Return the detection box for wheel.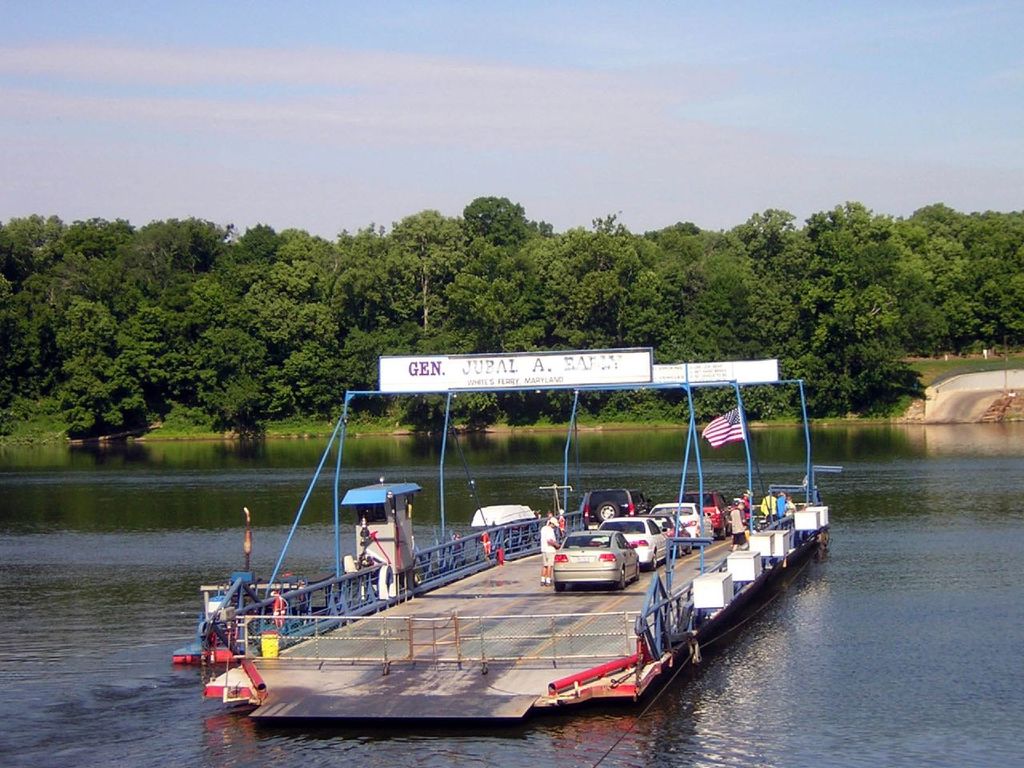
(x1=614, y1=565, x2=626, y2=588).
